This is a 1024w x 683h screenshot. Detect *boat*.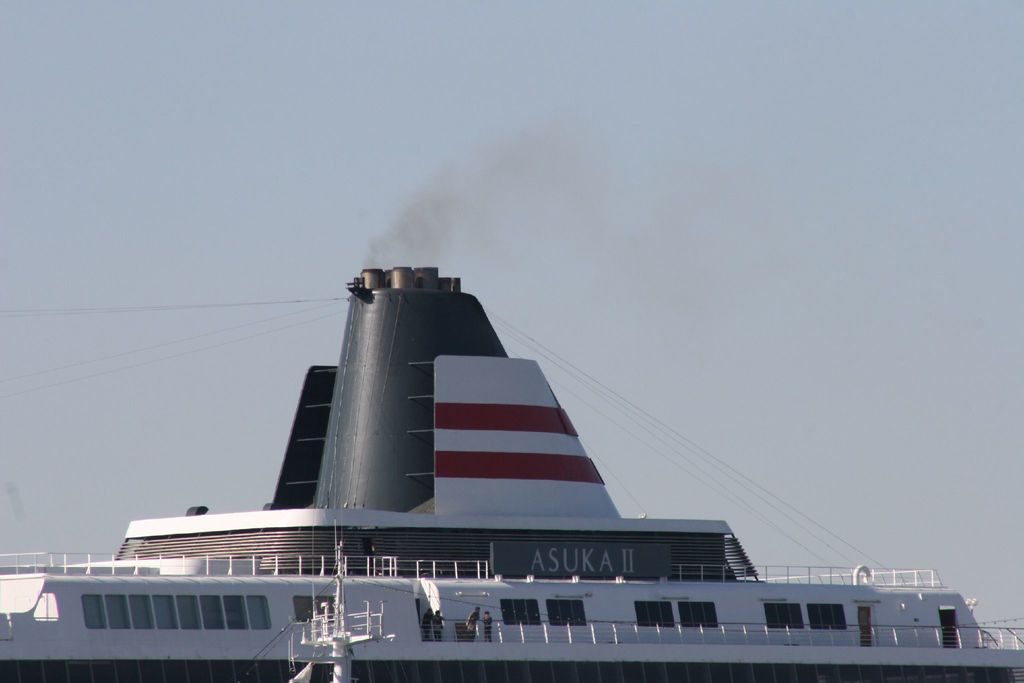
box(29, 226, 925, 646).
